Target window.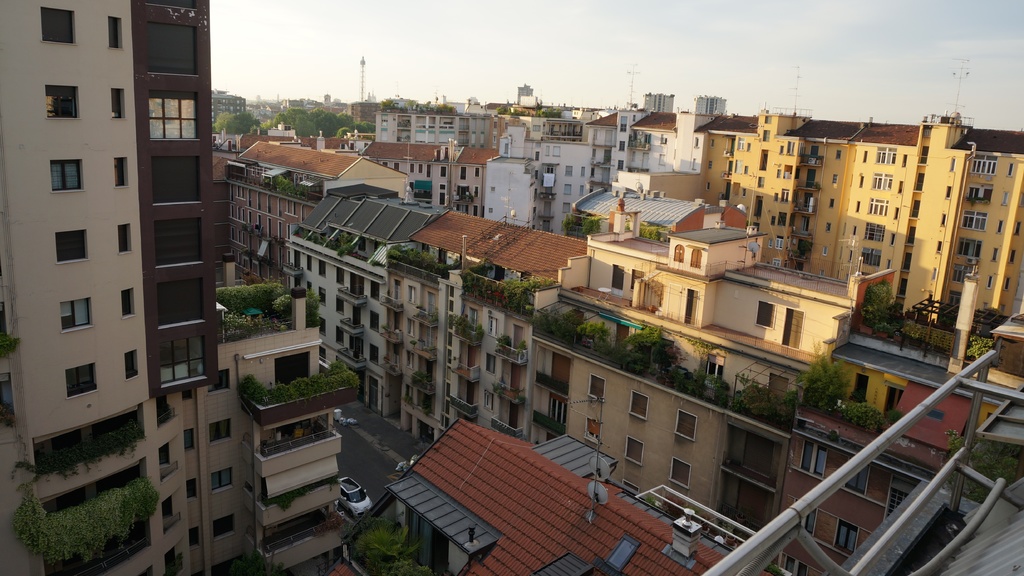
Target region: (left=403, top=315, right=417, bottom=336).
